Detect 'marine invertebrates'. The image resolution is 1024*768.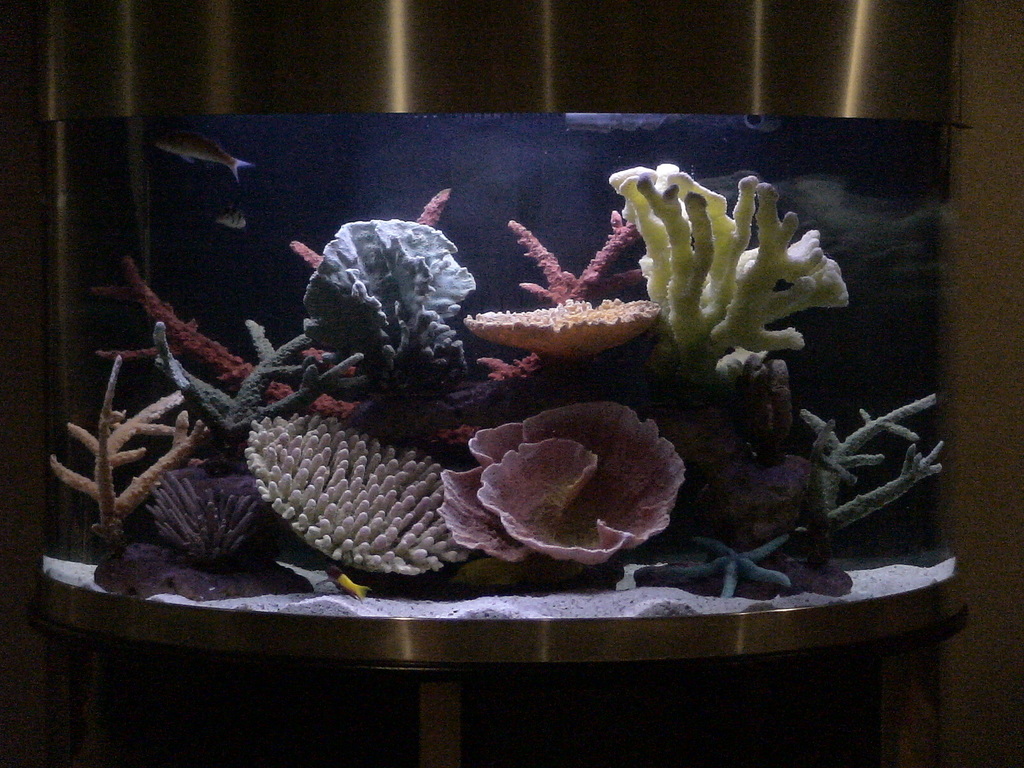
region(778, 389, 950, 566).
